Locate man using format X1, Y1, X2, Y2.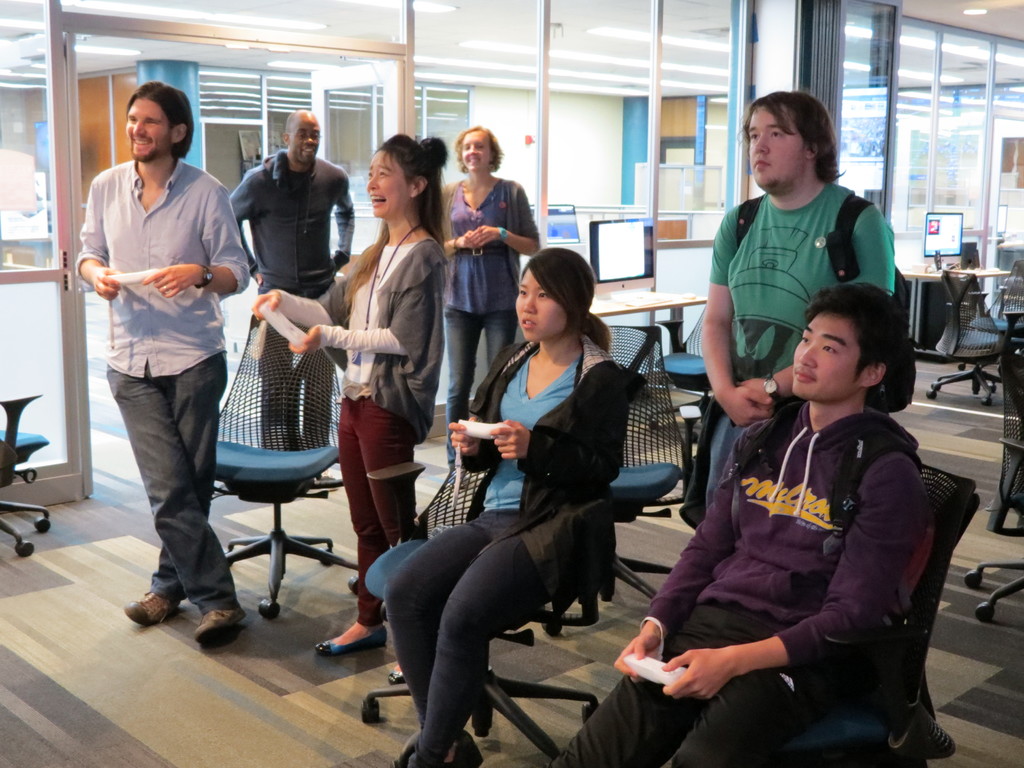
536, 281, 943, 767.
